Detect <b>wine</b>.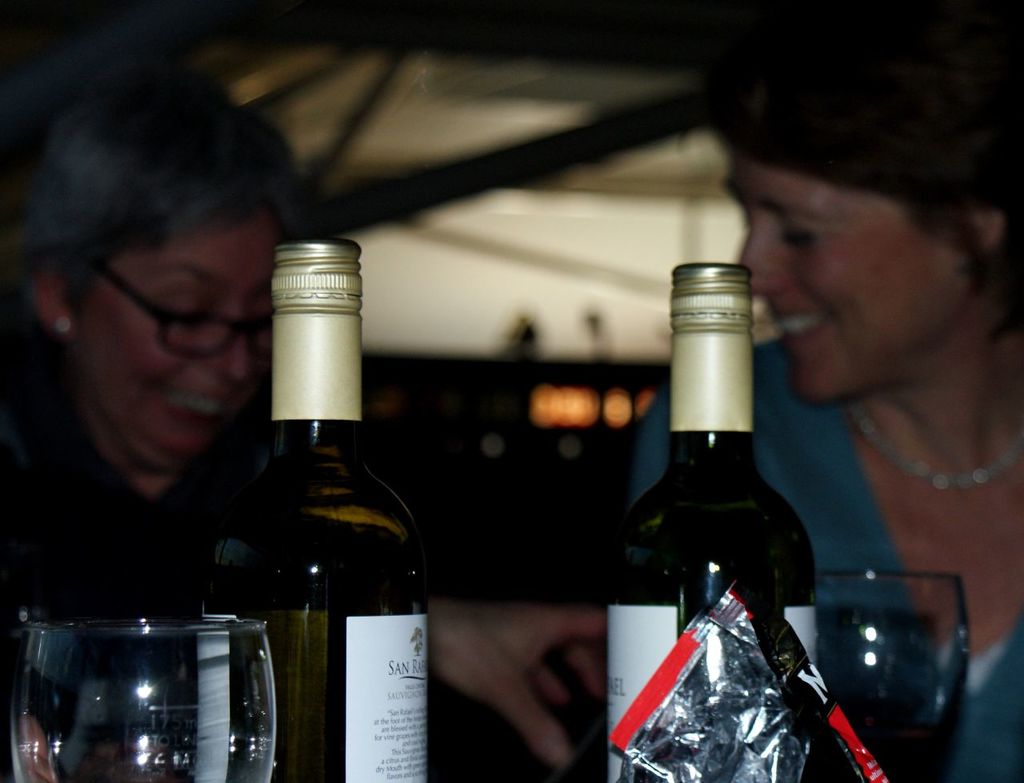
Detected at locate(201, 239, 425, 782).
